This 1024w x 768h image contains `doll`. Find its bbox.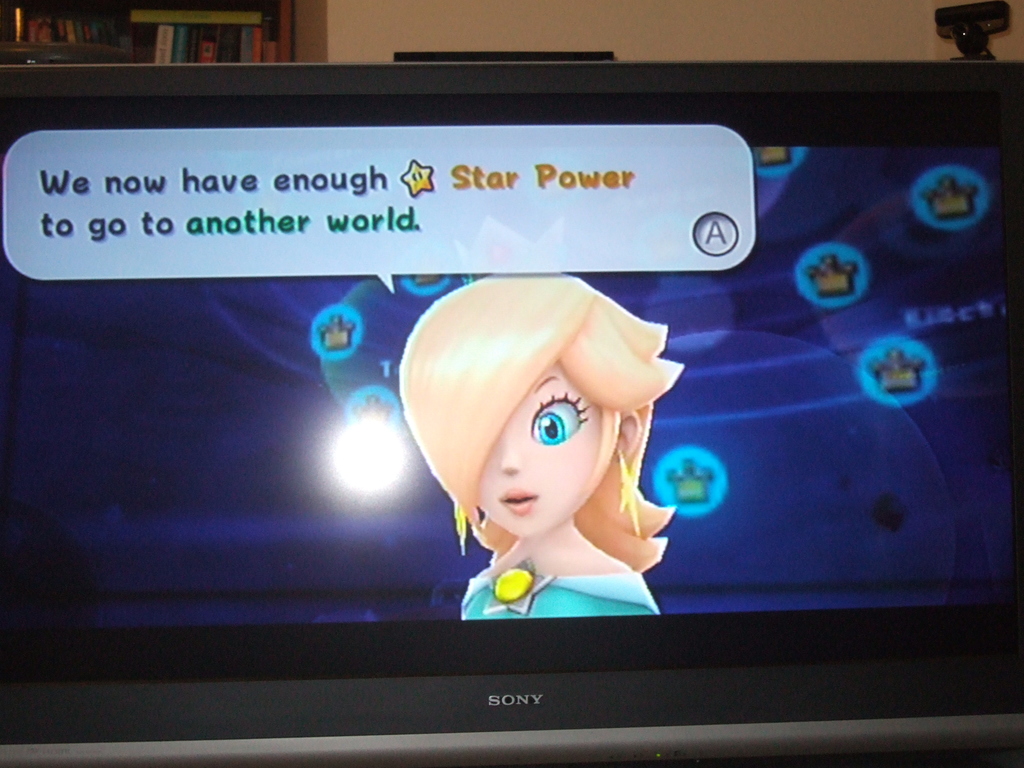
select_region(388, 283, 684, 586).
